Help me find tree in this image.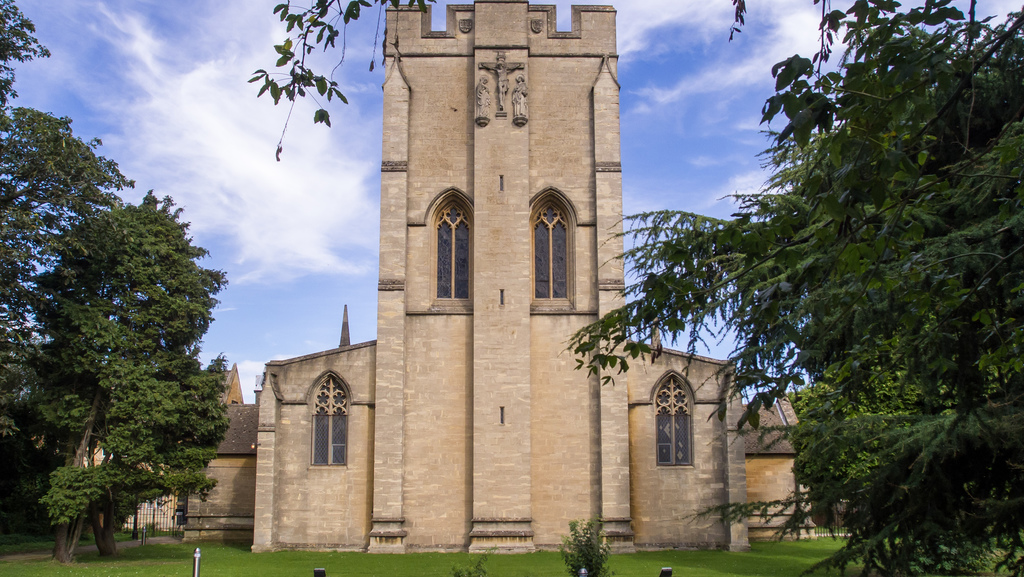
Found it: bbox(569, 1, 1023, 565).
